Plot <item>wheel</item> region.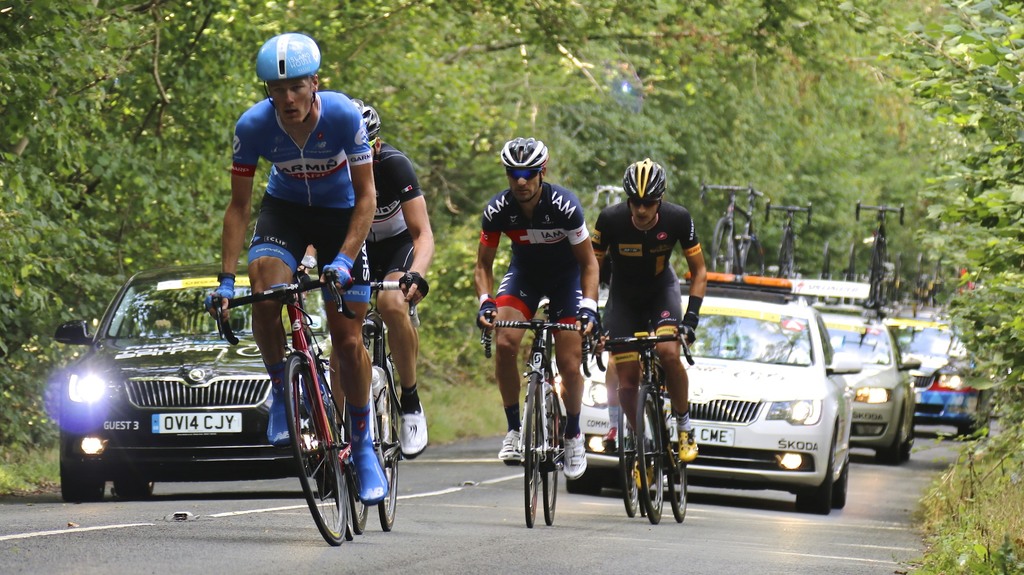
Plotted at left=639, top=408, right=650, bottom=518.
